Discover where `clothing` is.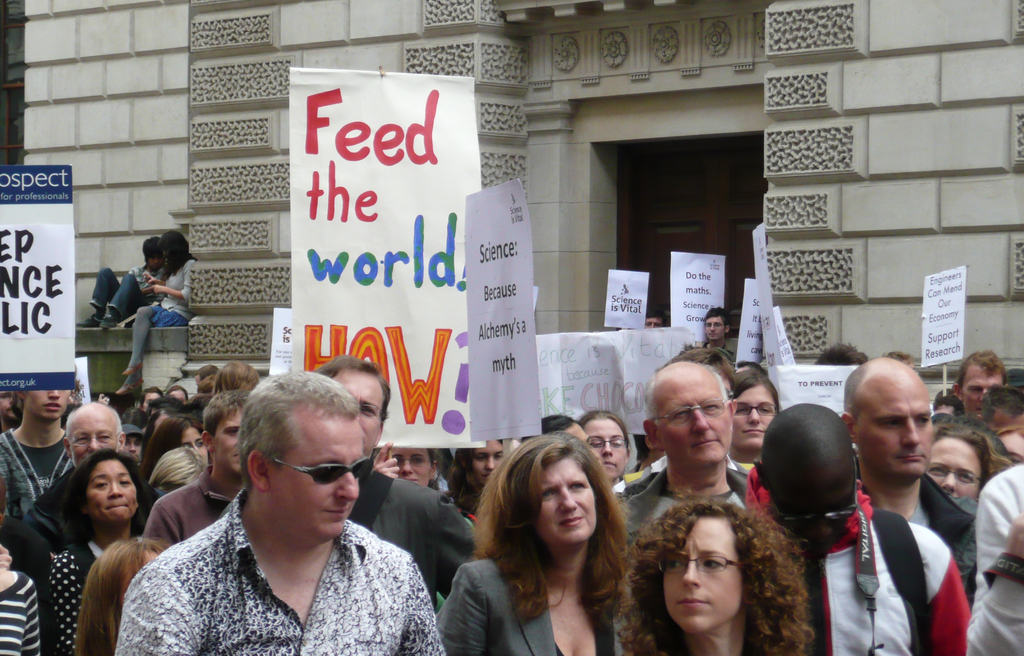
Discovered at 147,481,223,582.
